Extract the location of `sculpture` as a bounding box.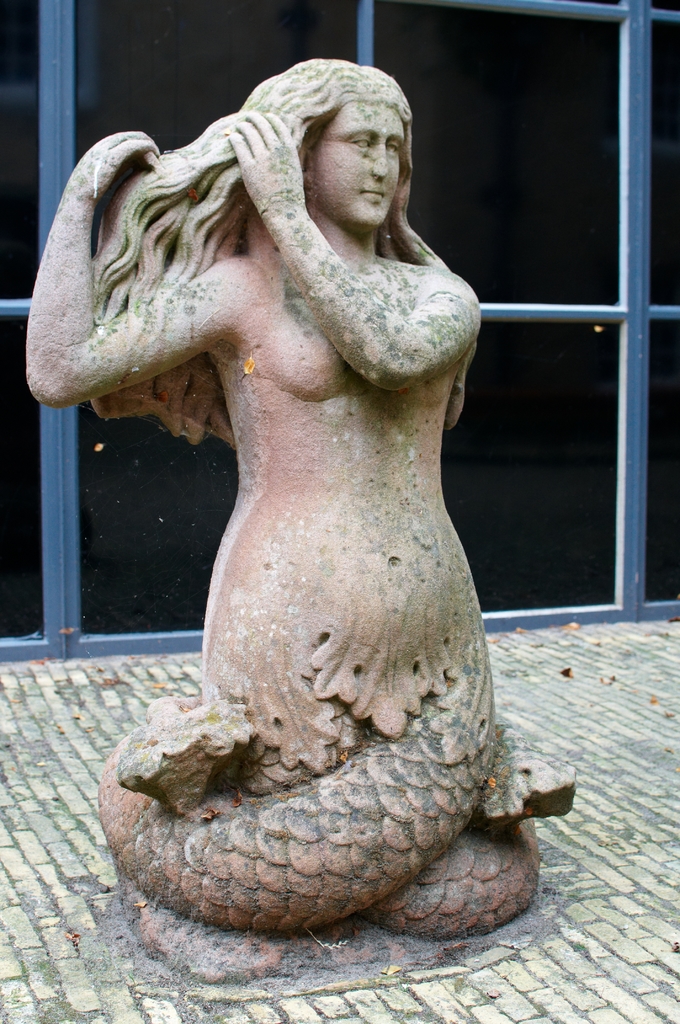
box=[58, 48, 594, 935].
